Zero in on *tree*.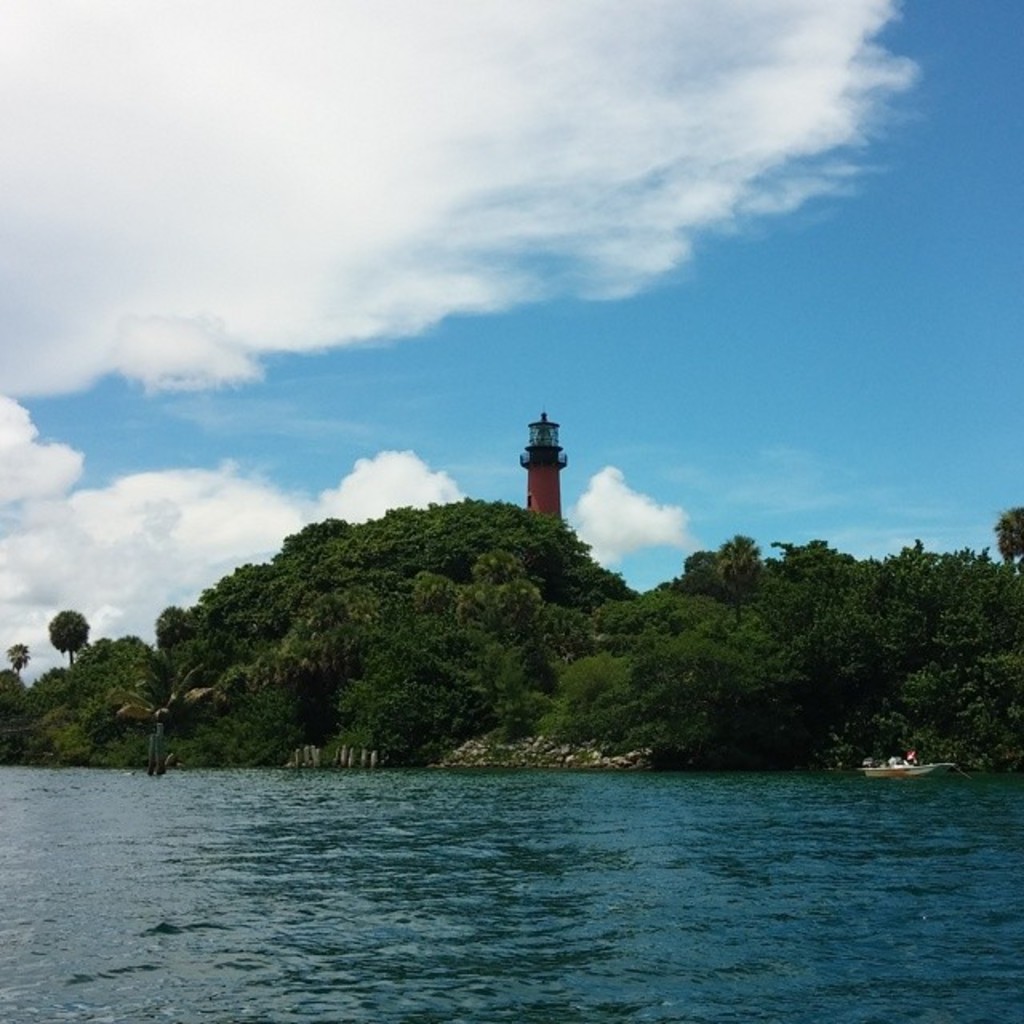
Zeroed in: box(0, 666, 21, 714).
